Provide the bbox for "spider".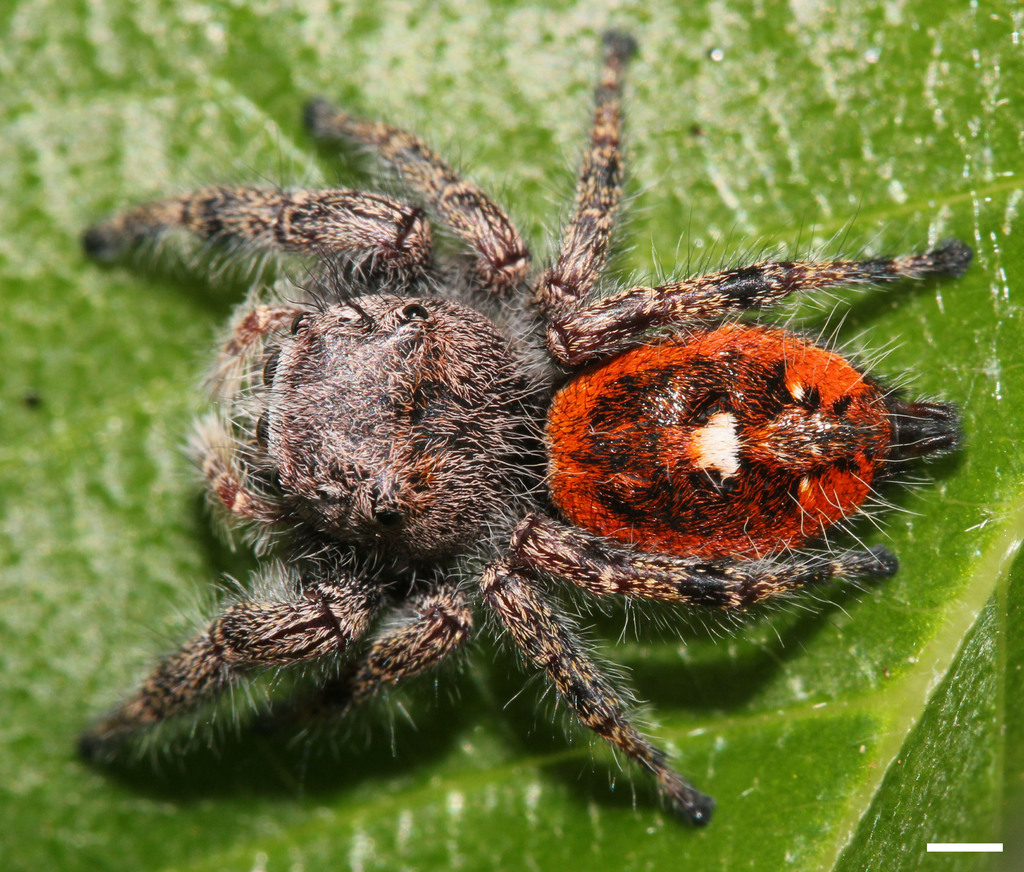
Rect(64, 24, 973, 832).
